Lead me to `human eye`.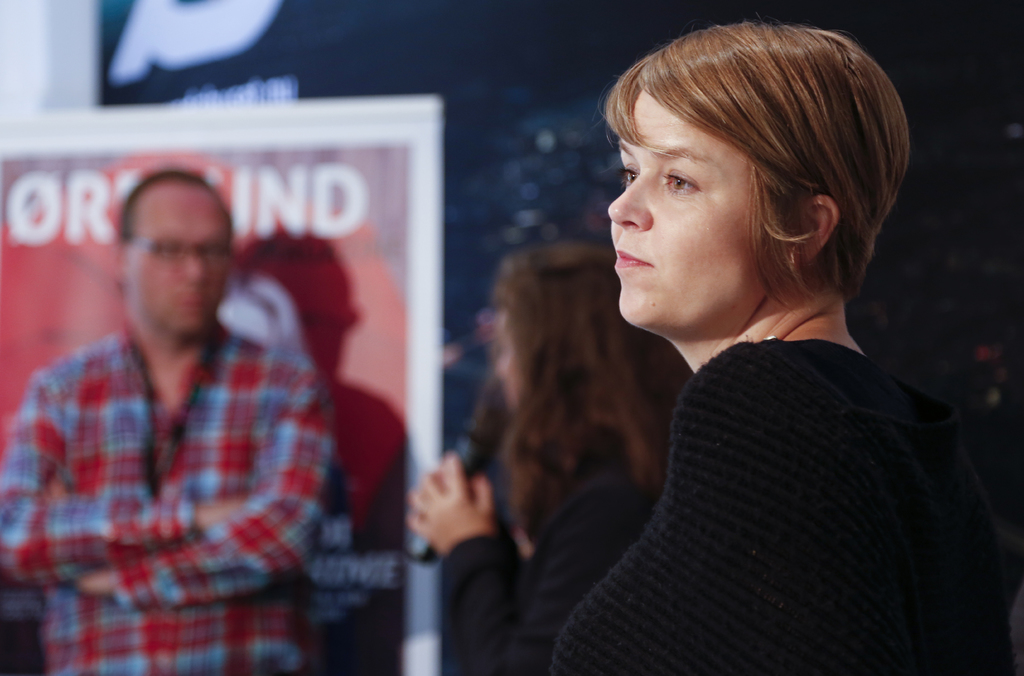
Lead to locate(622, 161, 639, 192).
